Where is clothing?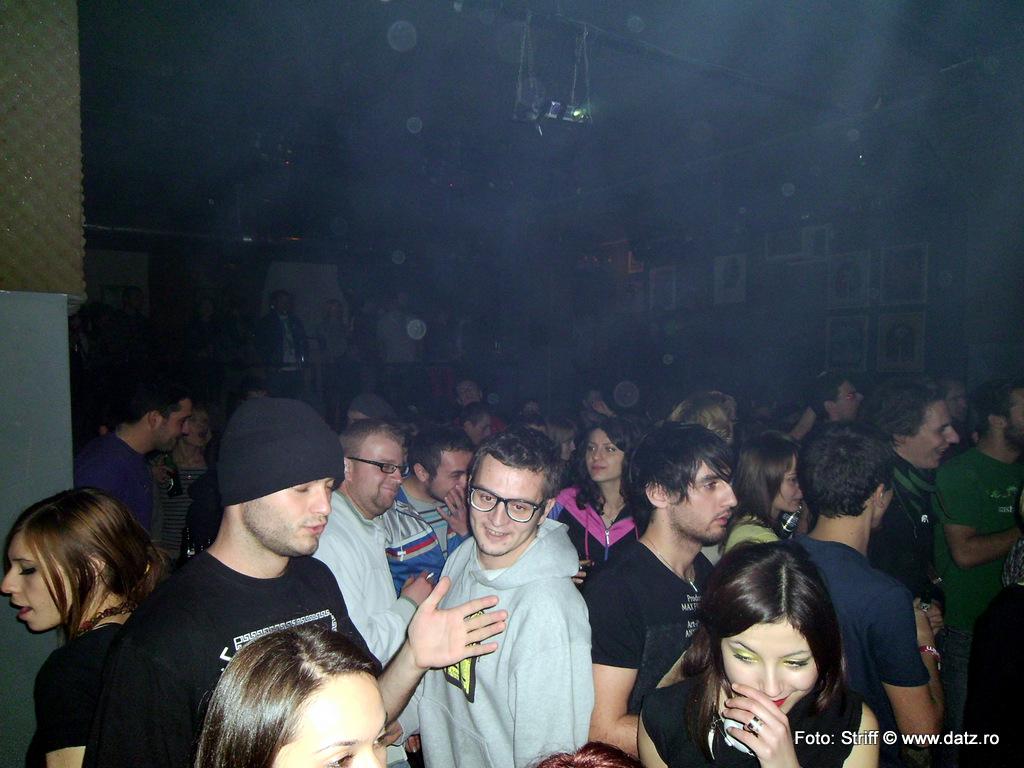
<region>407, 483, 609, 756</region>.
